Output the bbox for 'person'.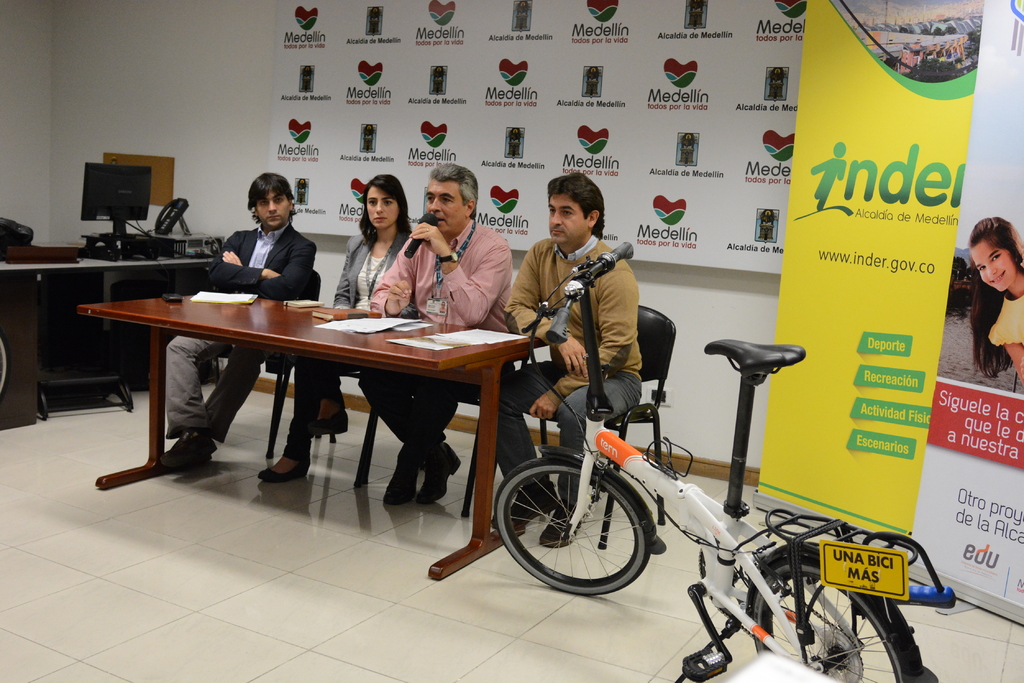
<bbox>260, 171, 409, 482</bbox>.
